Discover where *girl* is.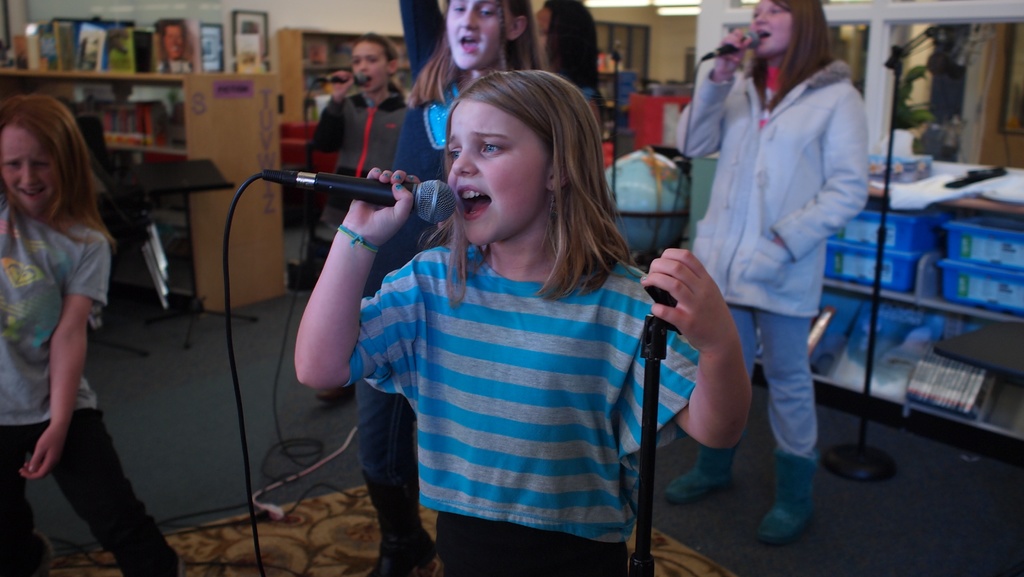
Discovered at (x1=300, y1=30, x2=415, y2=409).
